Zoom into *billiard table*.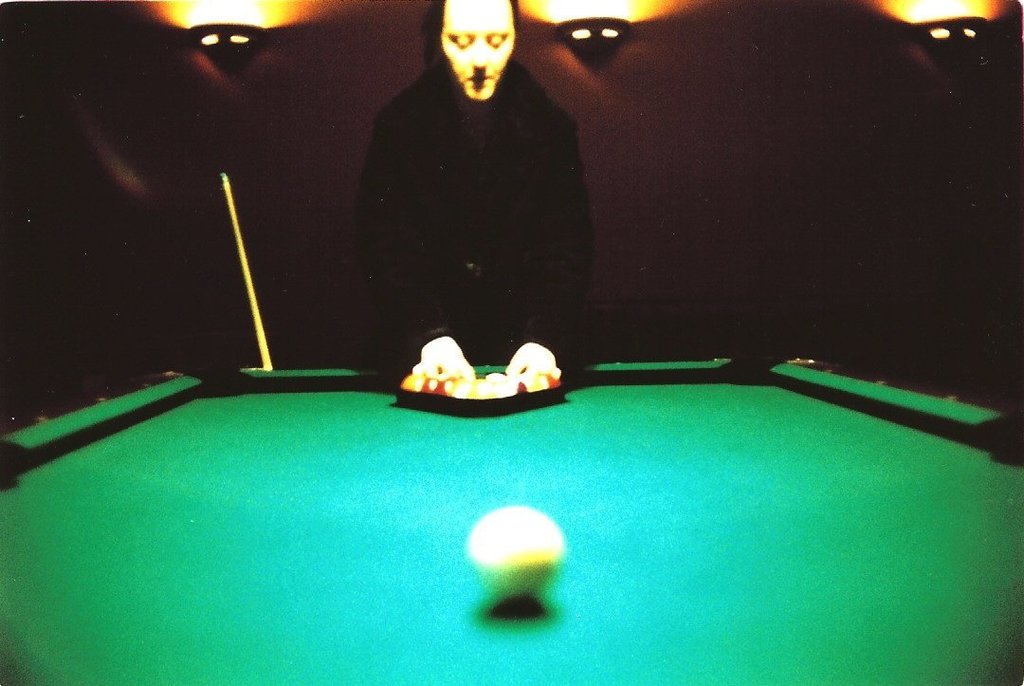
Zoom target: <box>0,363,1023,685</box>.
